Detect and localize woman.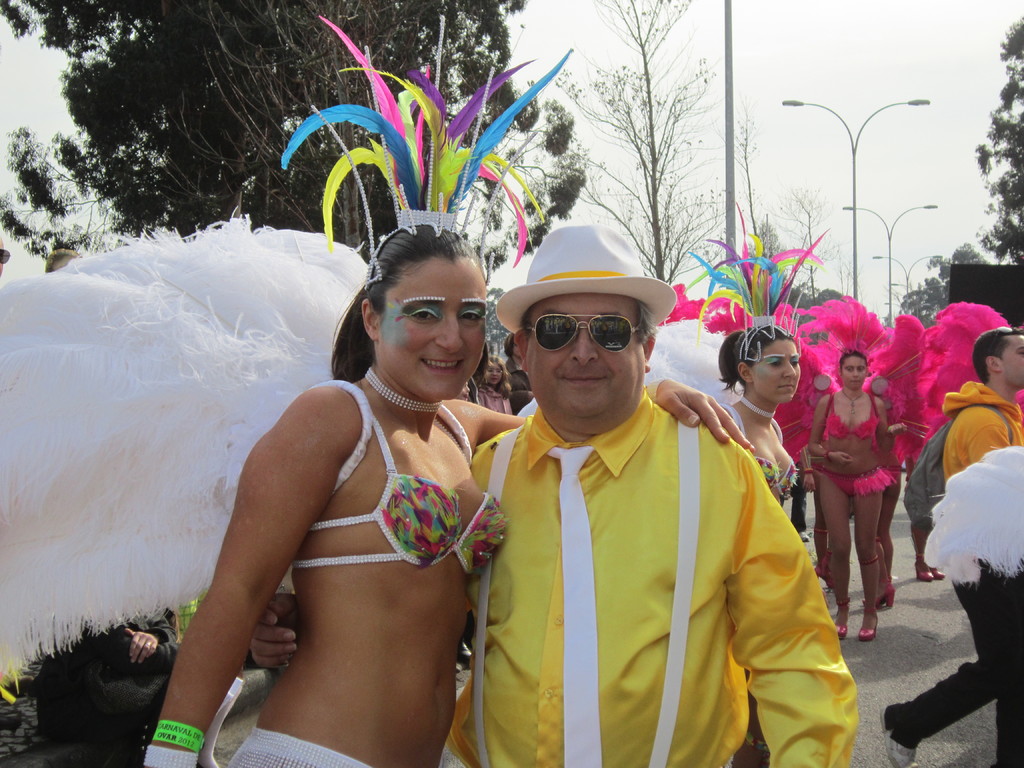
Localized at select_region(675, 198, 826, 767).
